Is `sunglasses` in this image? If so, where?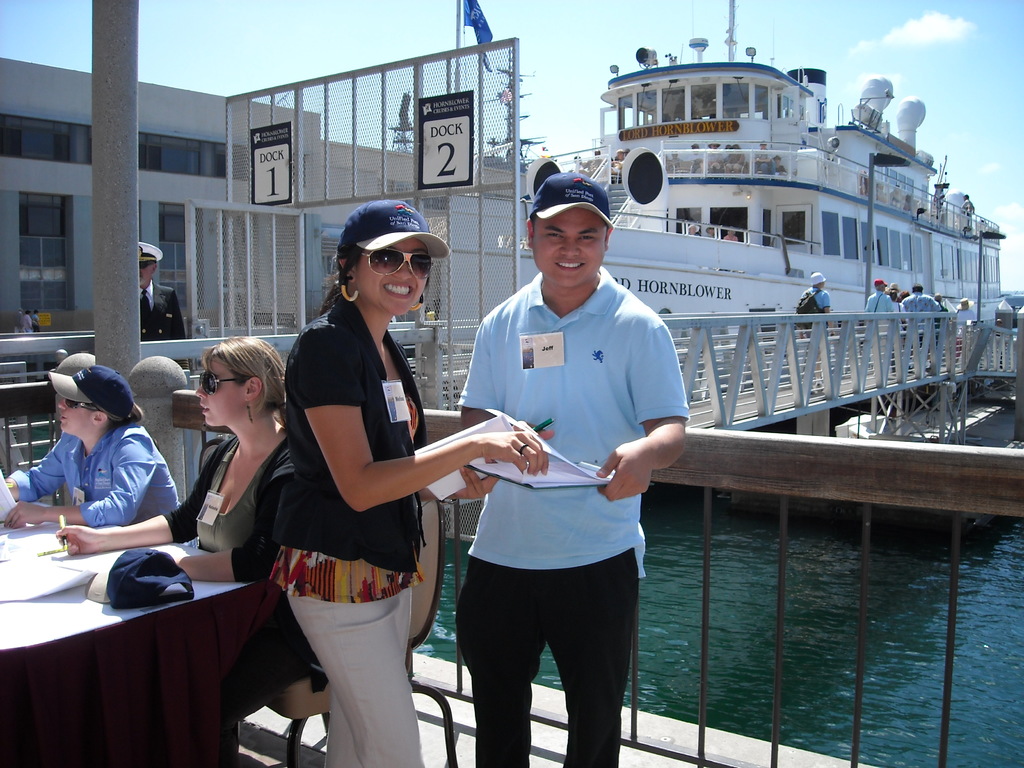
Yes, at <bbox>201, 369, 246, 394</bbox>.
